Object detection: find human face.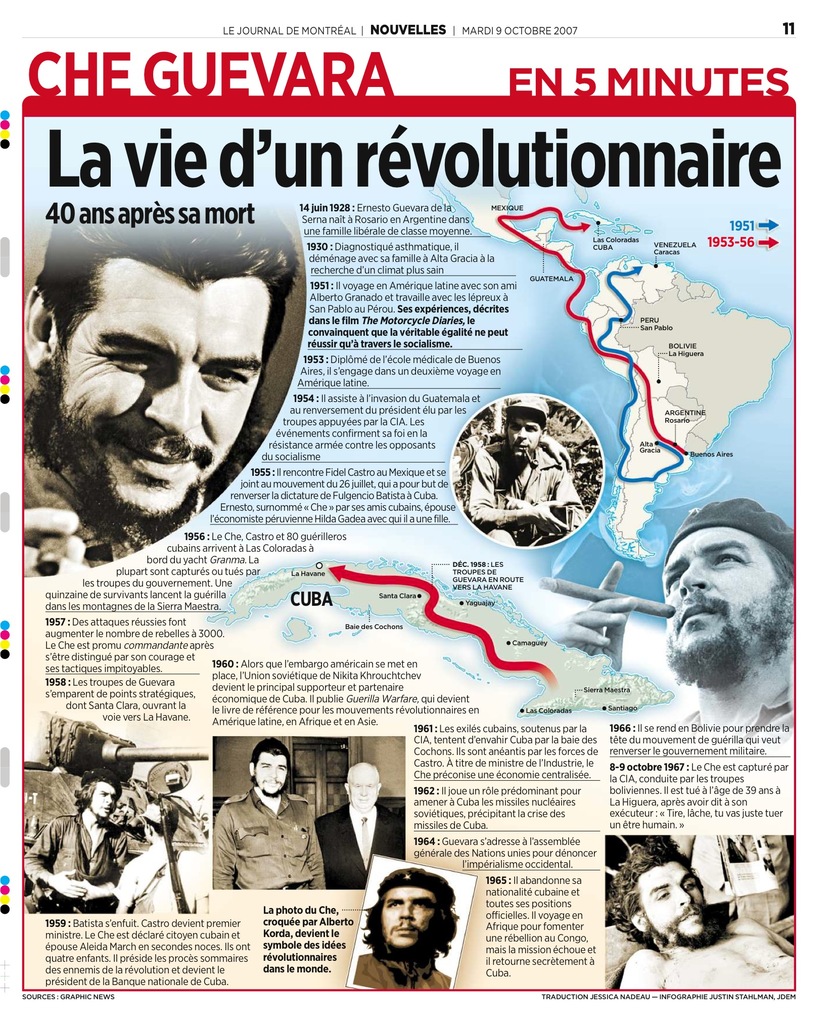
left=351, top=771, right=378, bottom=813.
